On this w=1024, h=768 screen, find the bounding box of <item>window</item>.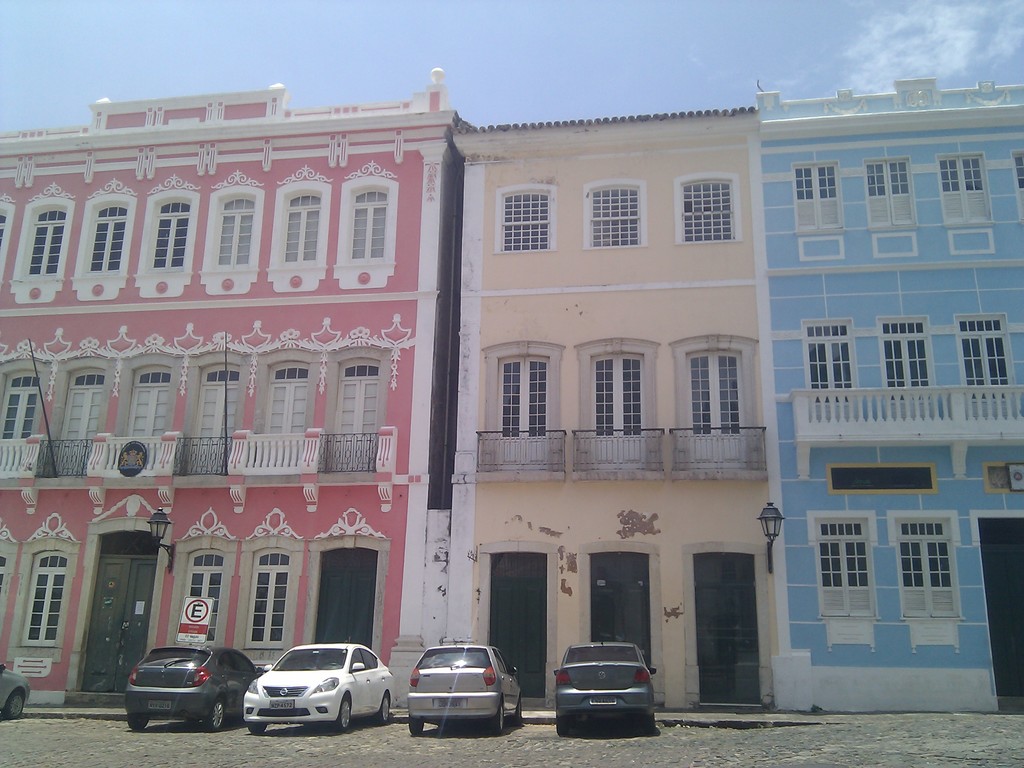
Bounding box: 109:362:170:483.
